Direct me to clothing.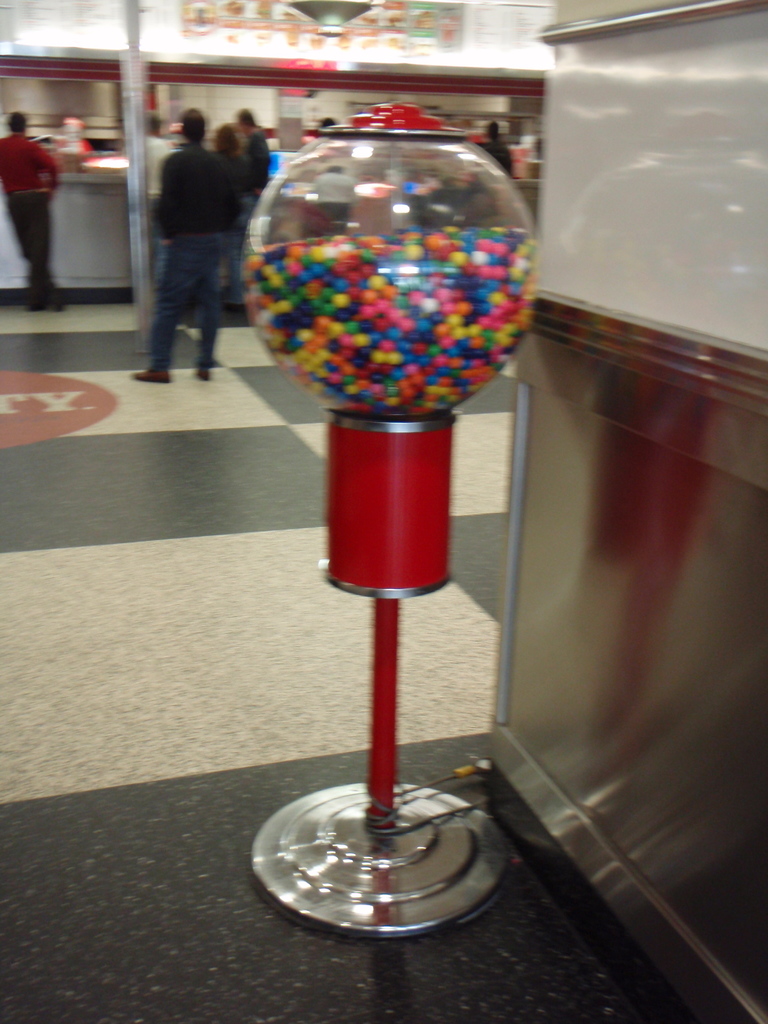
Direction: (148,142,243,369).
